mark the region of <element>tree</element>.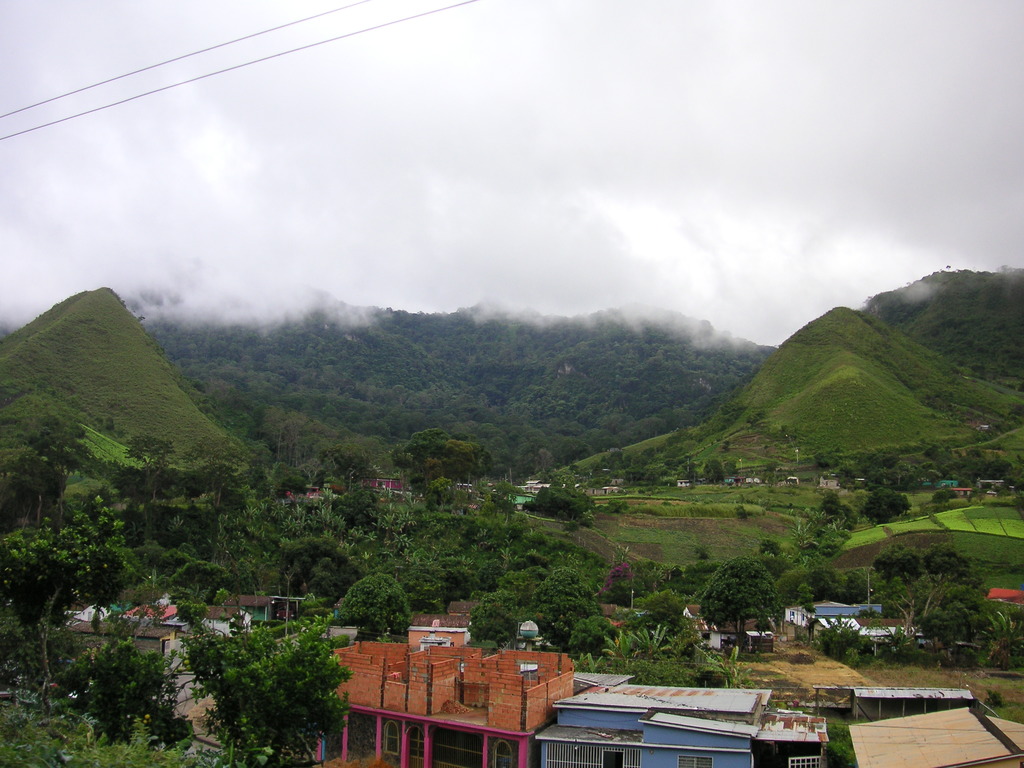
Region: (202,449,239,520).
